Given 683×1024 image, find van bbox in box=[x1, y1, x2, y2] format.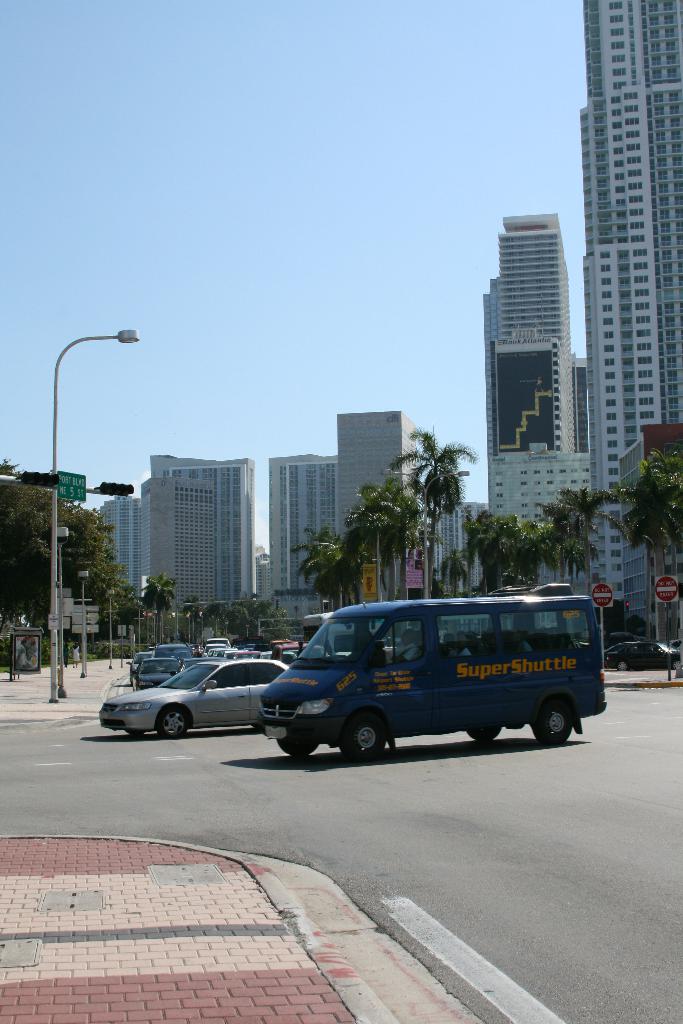
box=[253, 580, 609, 762].
